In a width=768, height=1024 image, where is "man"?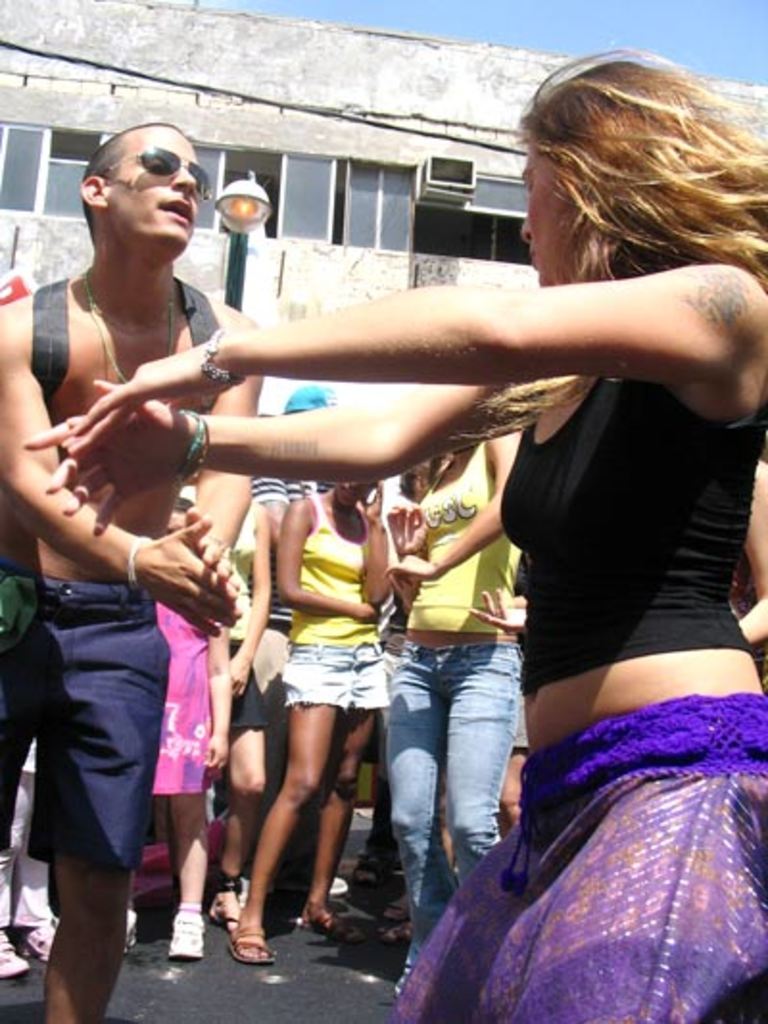
rect(10, 134, 253, 991).
